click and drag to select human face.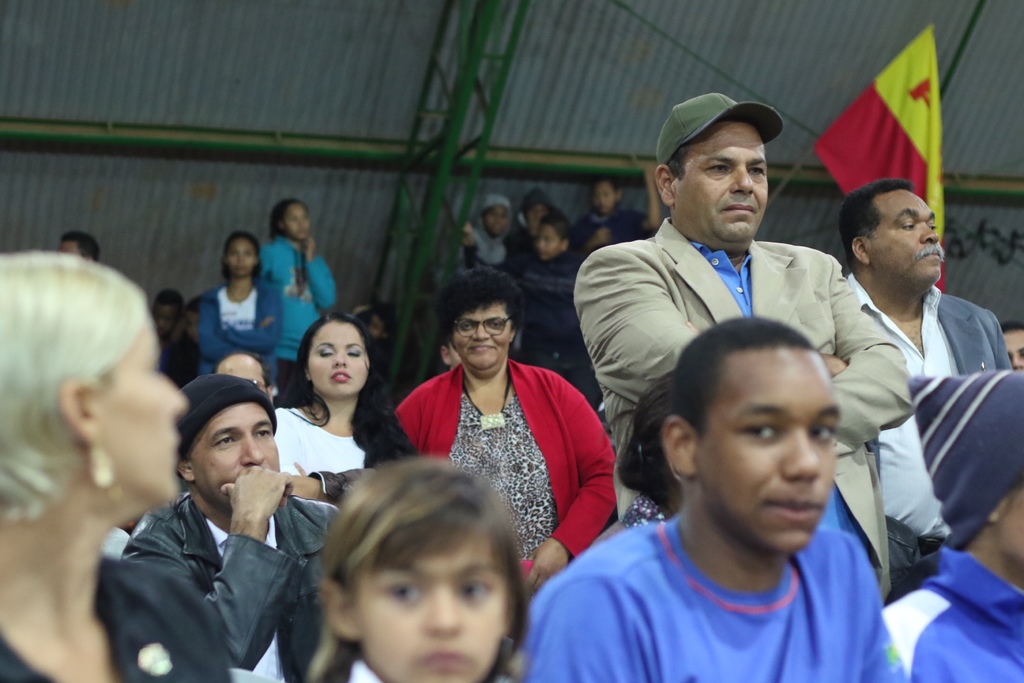
Selection: l=154, t=304, r=173, b=337.
